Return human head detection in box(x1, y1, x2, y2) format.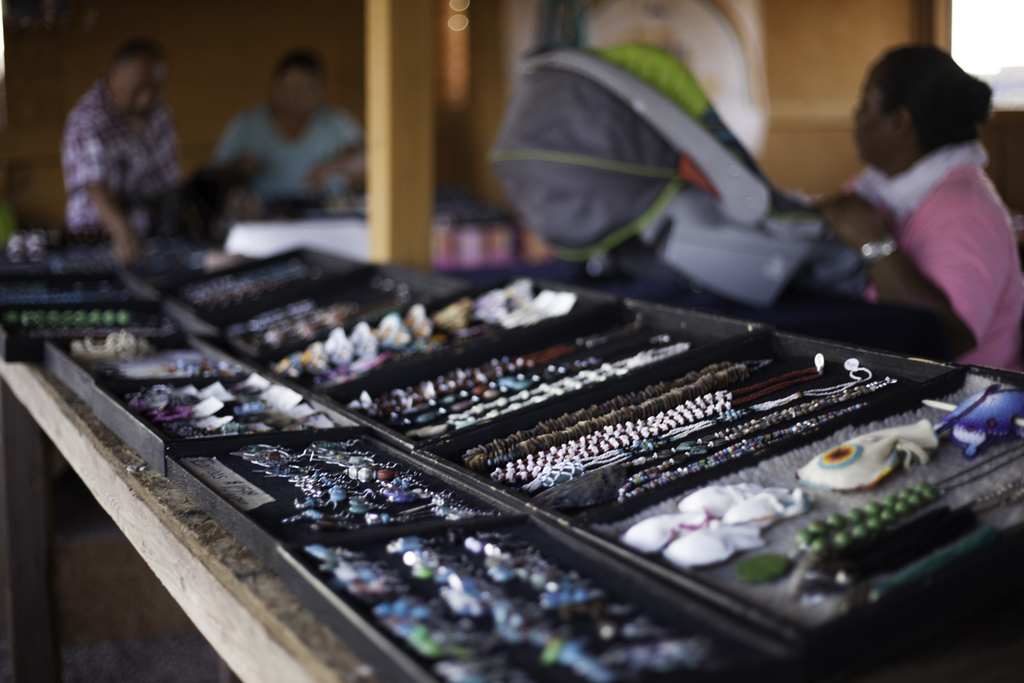
box(851, 45, 991, 167).
